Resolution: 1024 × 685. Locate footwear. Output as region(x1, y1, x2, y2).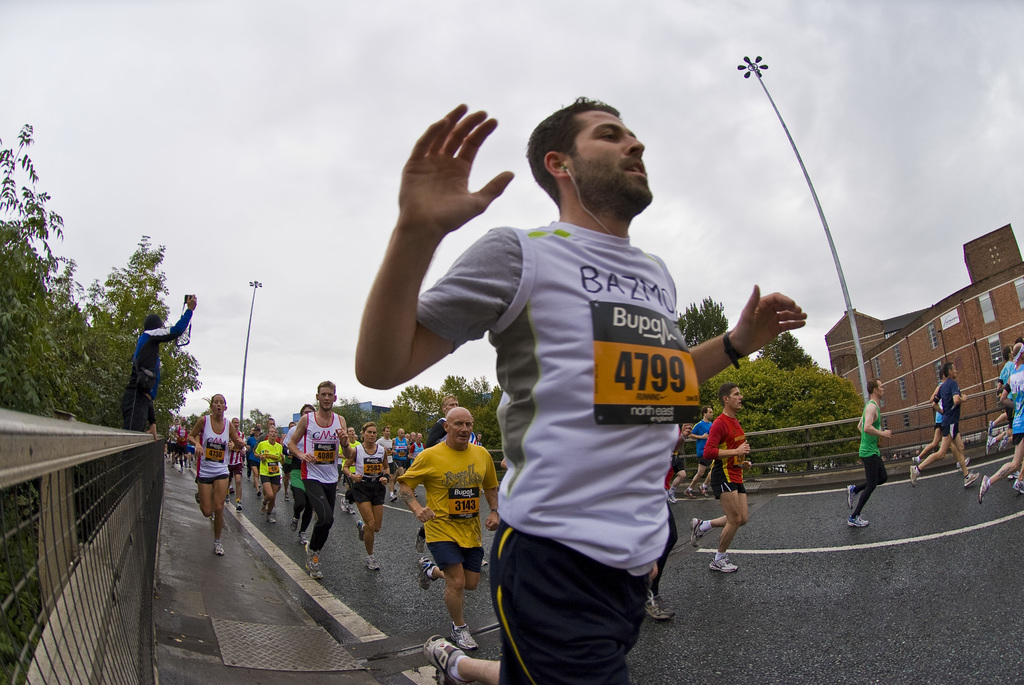
region(410, 489, 420, 498).
